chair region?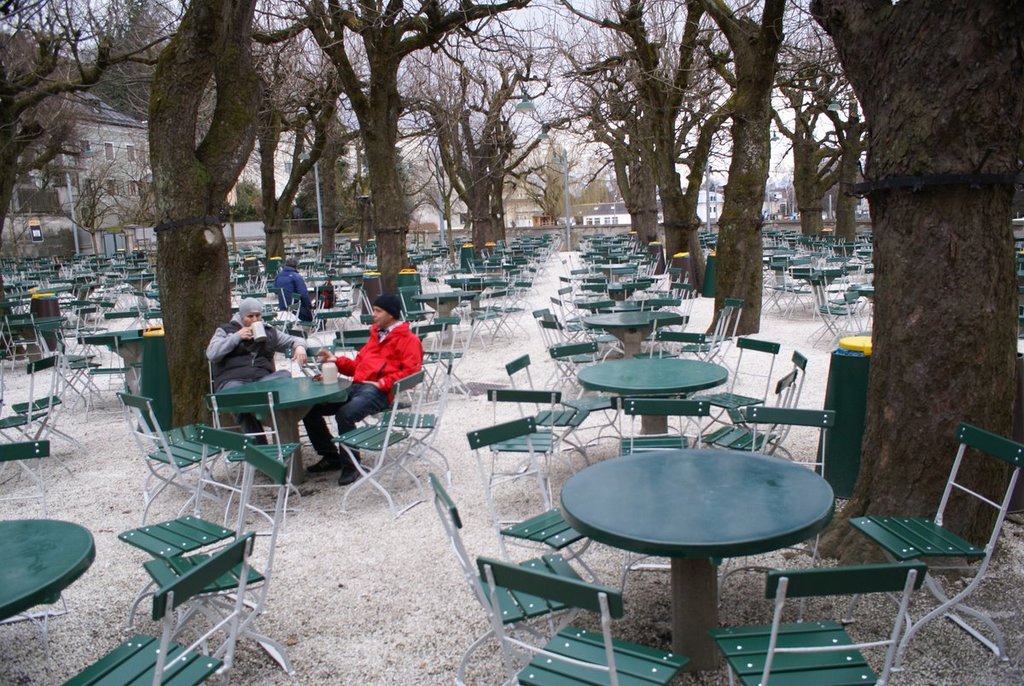
[99, 305, 138, 385]
